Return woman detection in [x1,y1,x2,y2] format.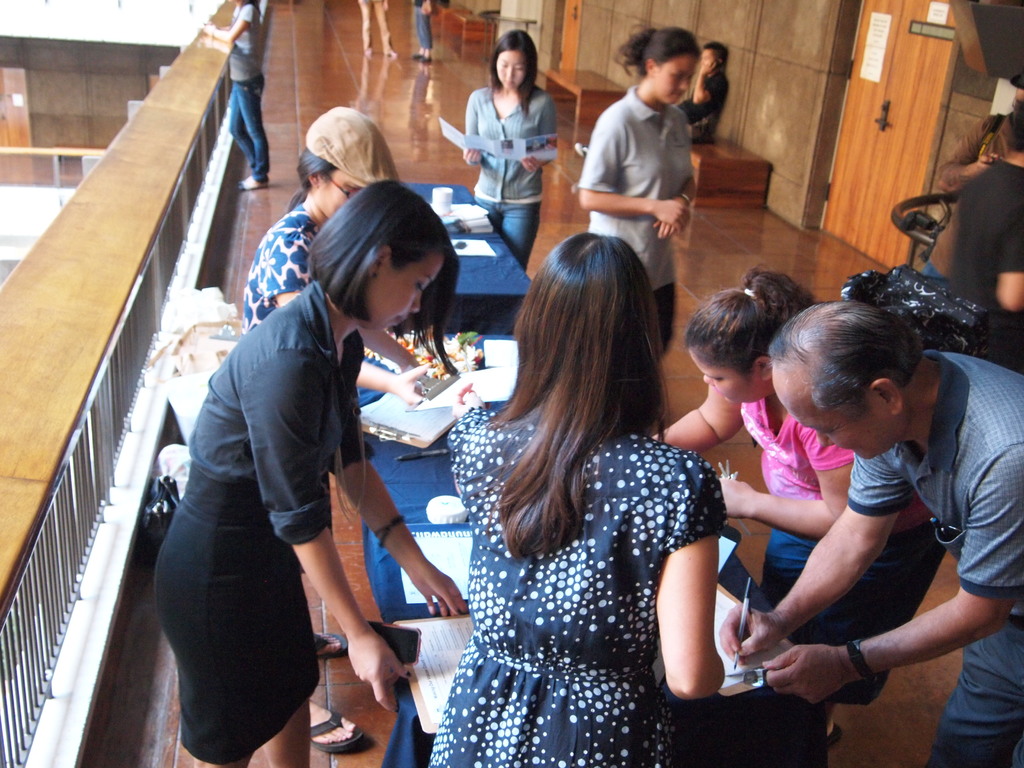
[459,21,559,273].
